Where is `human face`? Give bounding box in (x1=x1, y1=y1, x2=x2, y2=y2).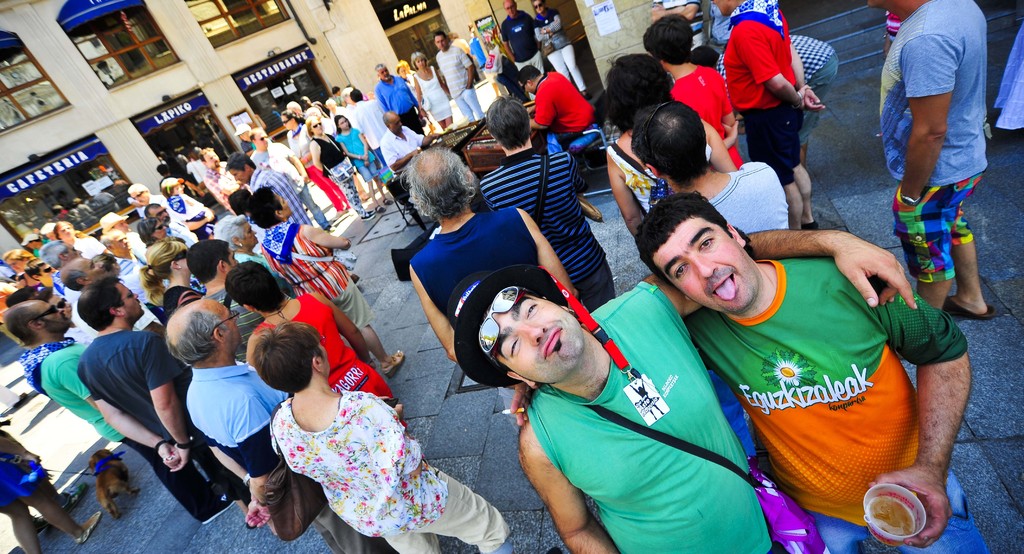
(x1=202, y1=149, x2=220, y2=169).
